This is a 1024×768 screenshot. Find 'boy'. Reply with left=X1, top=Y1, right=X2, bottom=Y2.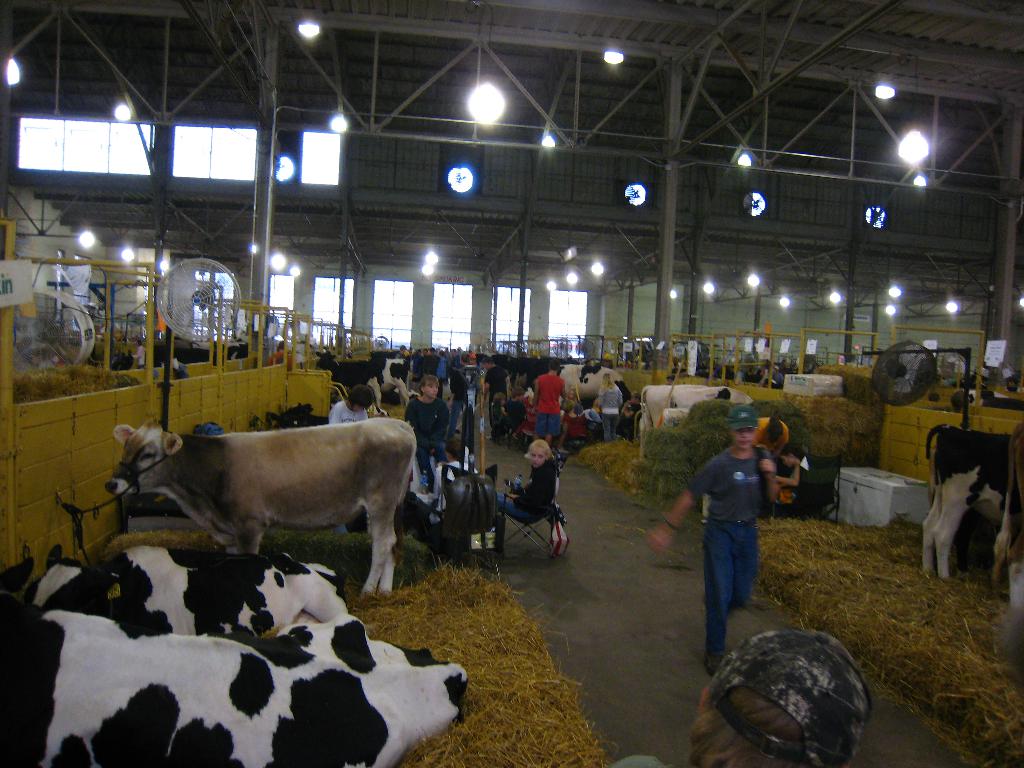
left=405, top=375, right=453, bottom=486.
